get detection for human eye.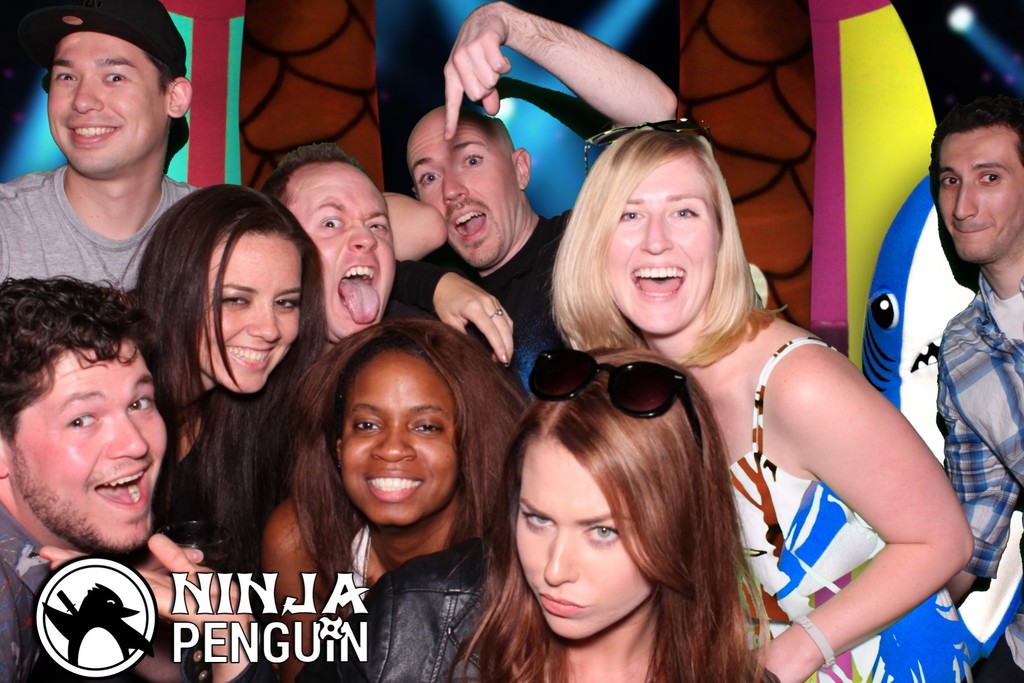
Detection: 271 293 300 311.
